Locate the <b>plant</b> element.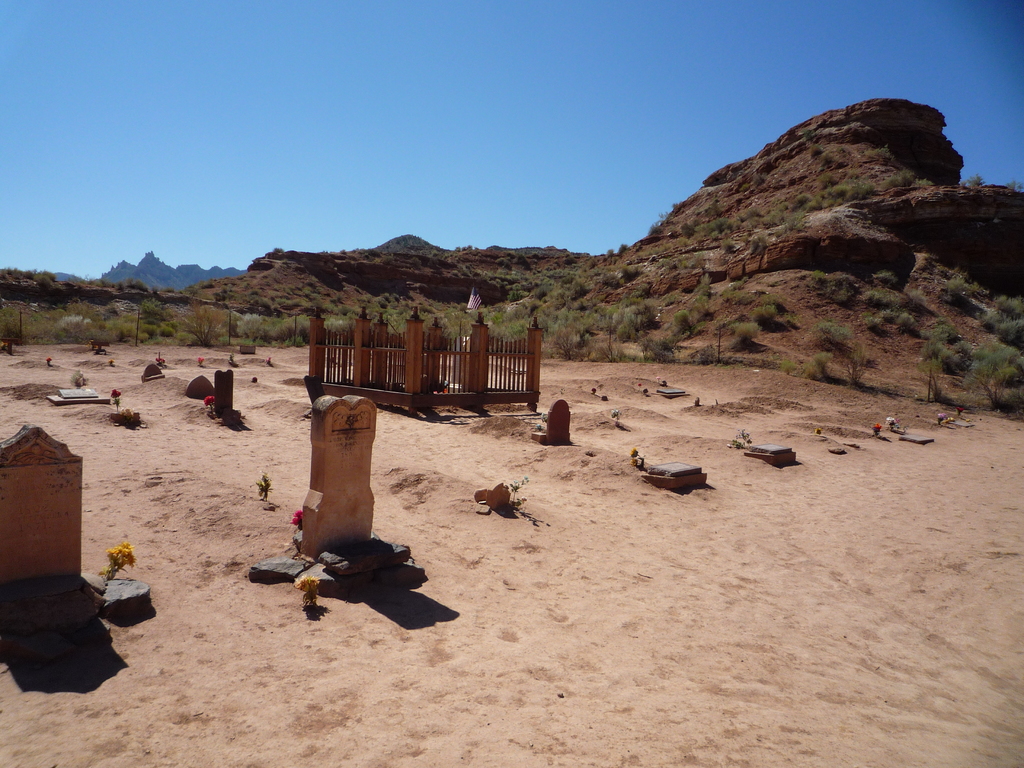
Element bbox: detection(717, 281, 760, 310).
